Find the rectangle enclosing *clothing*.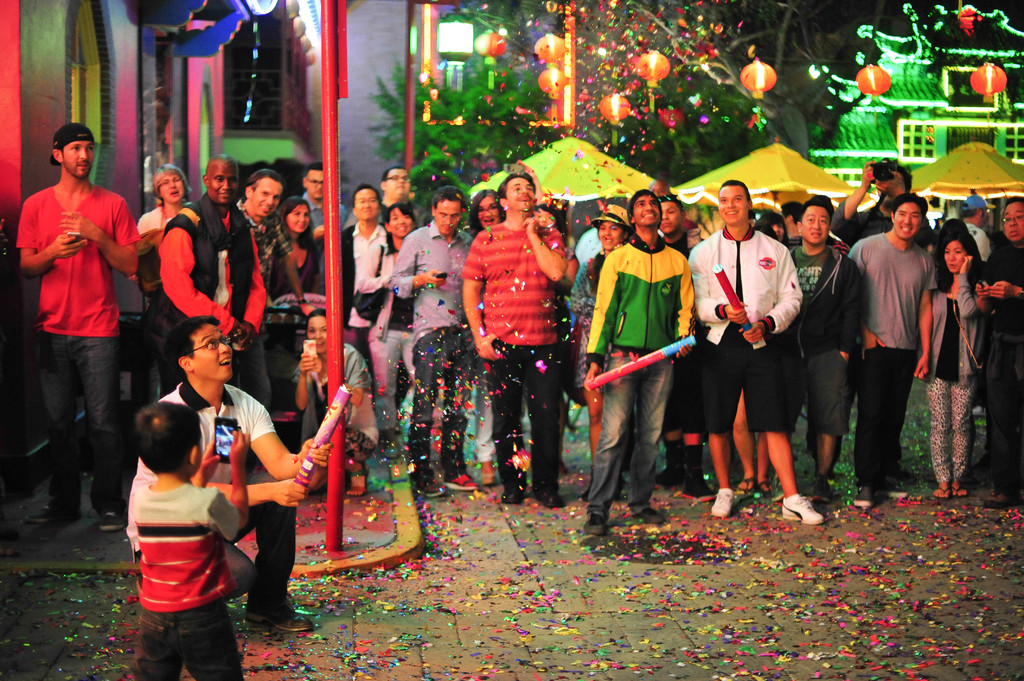
[left=346, top=221, right=396, bottom=402].
